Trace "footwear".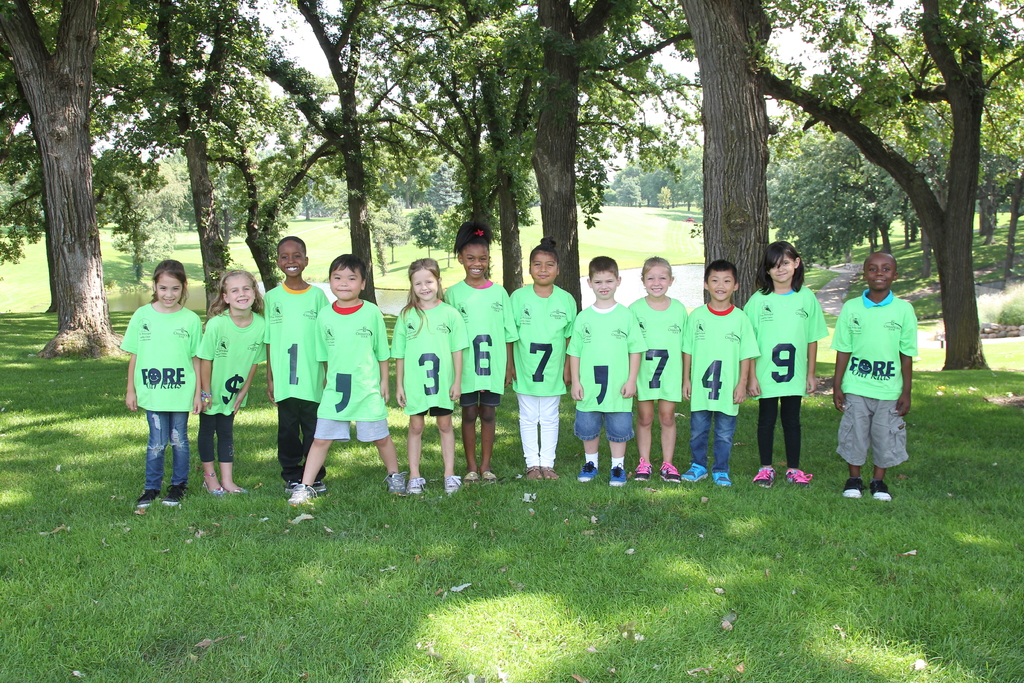
Traced to 482, 472, 497, 484.
